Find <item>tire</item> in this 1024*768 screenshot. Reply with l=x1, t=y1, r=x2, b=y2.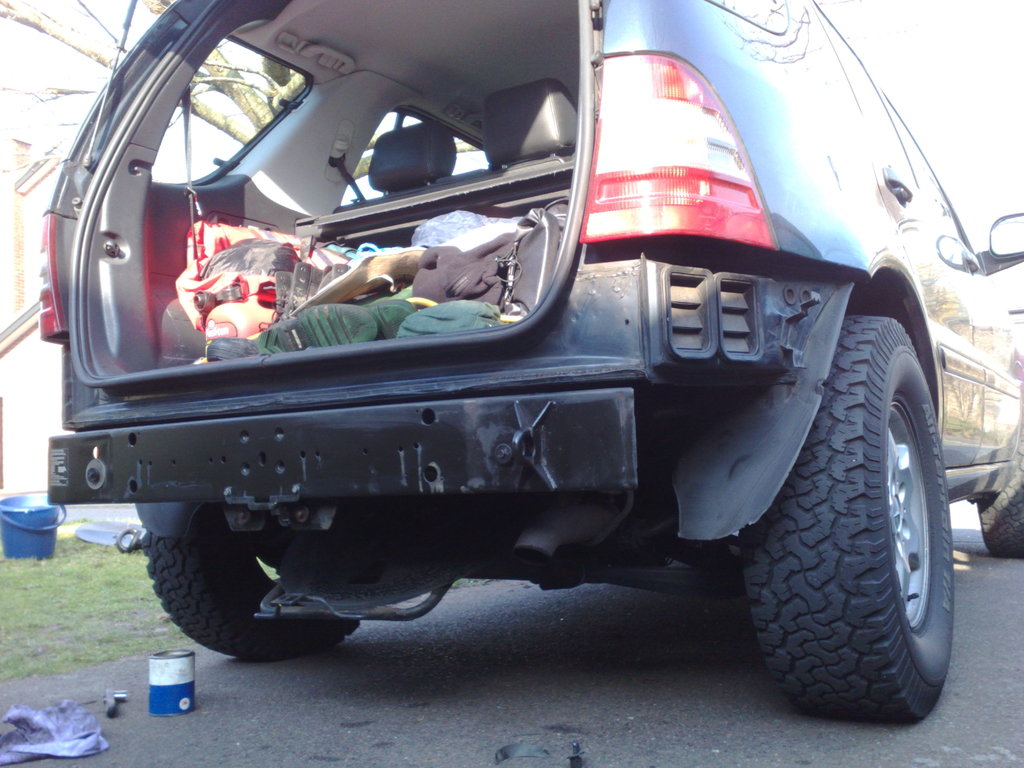
l=978, t=415, r=1023, b=558.
